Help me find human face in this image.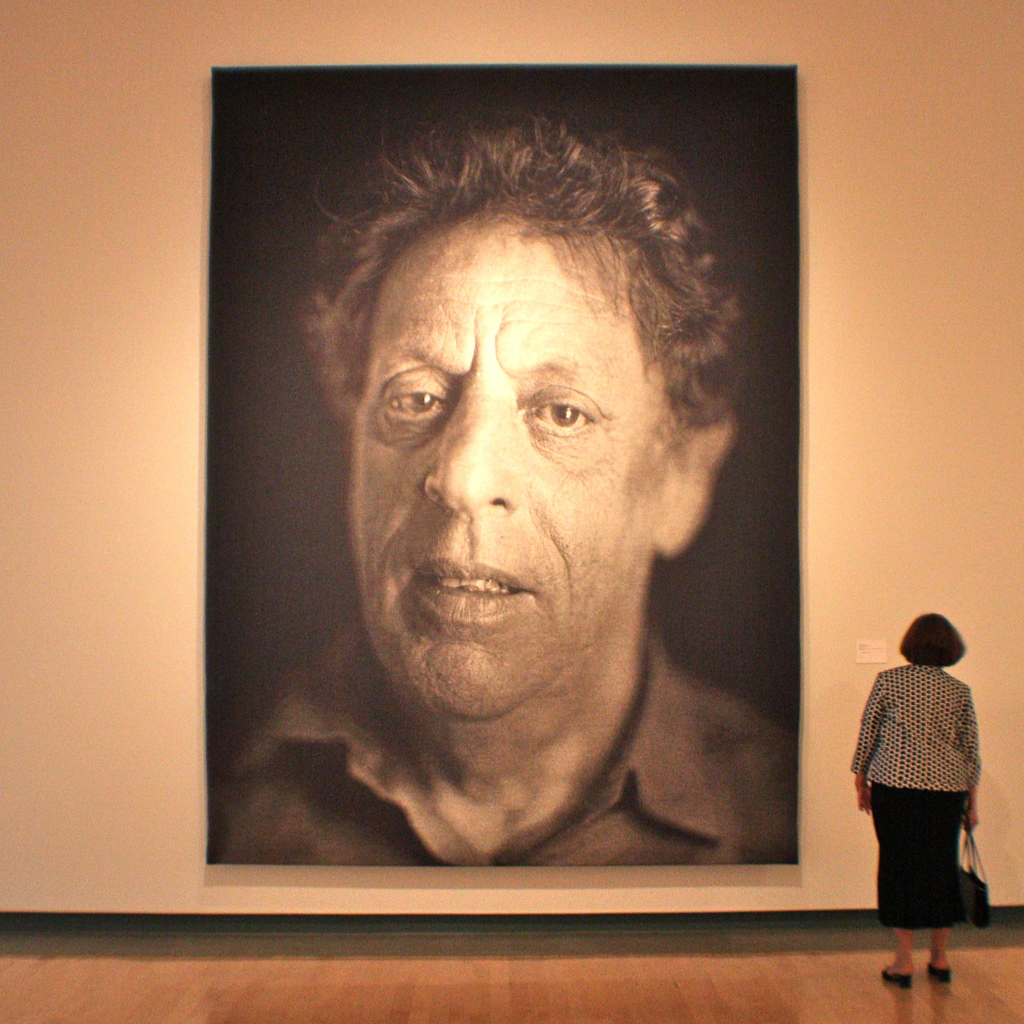
Found it: locate(345, 218, 667, 706).
